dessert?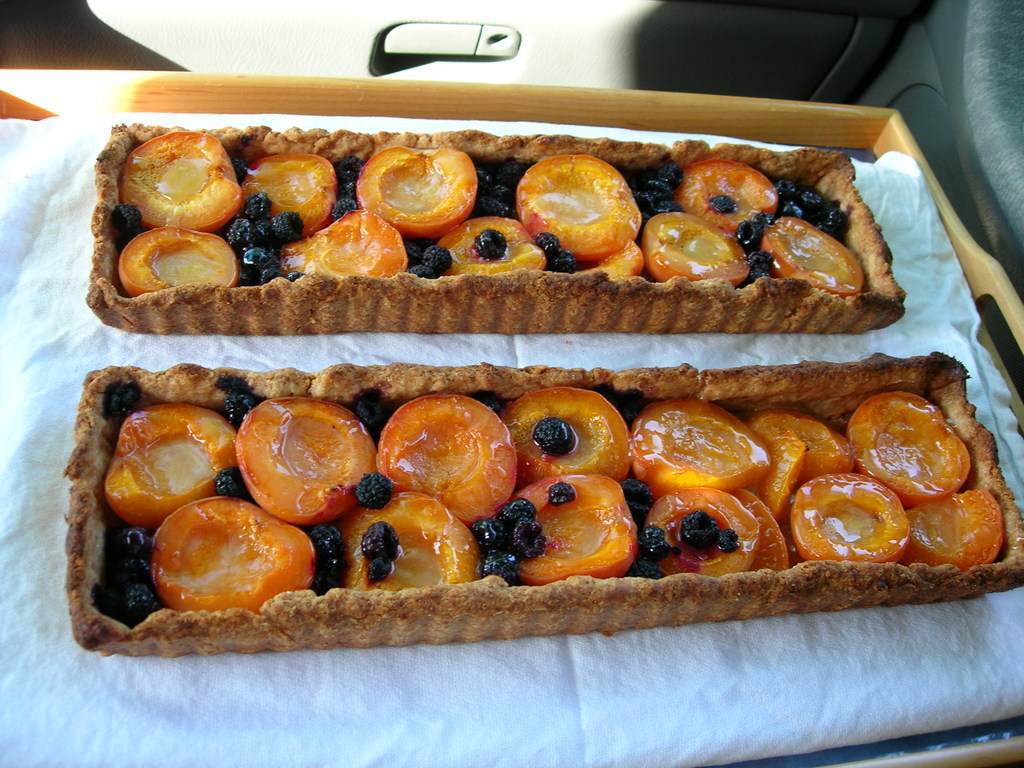
box=[525, 228, 559, 248]
